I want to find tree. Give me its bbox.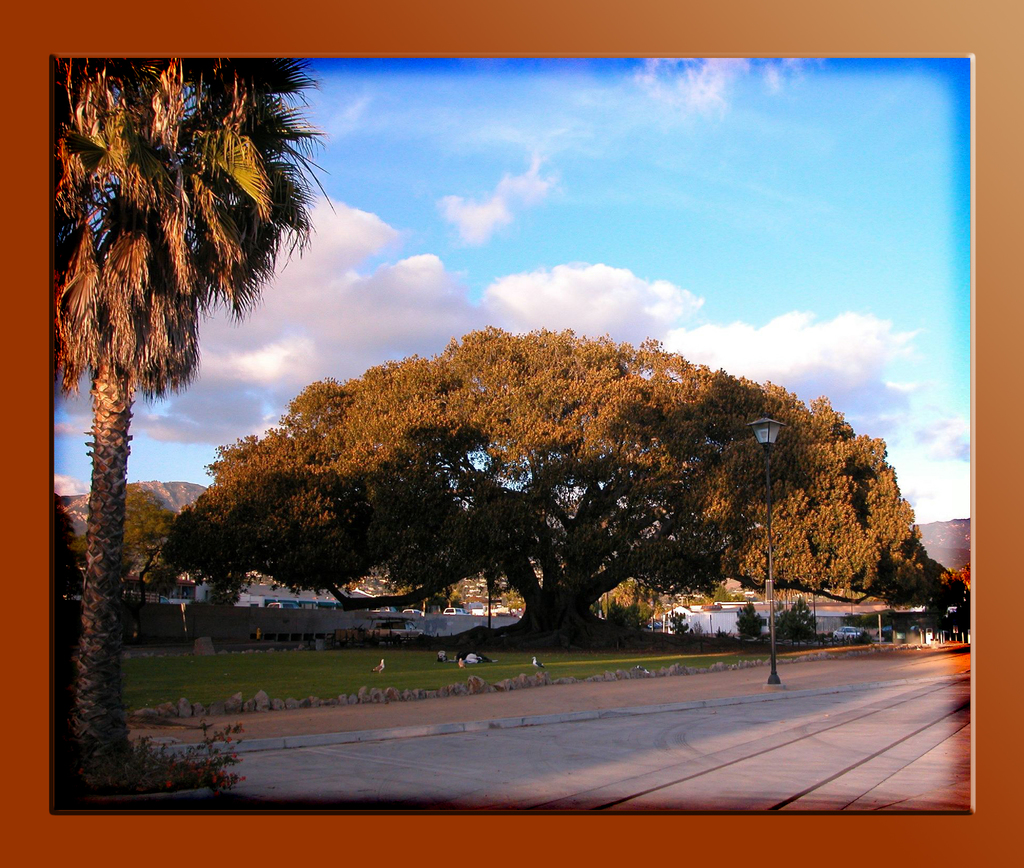
120 477 177 607.
